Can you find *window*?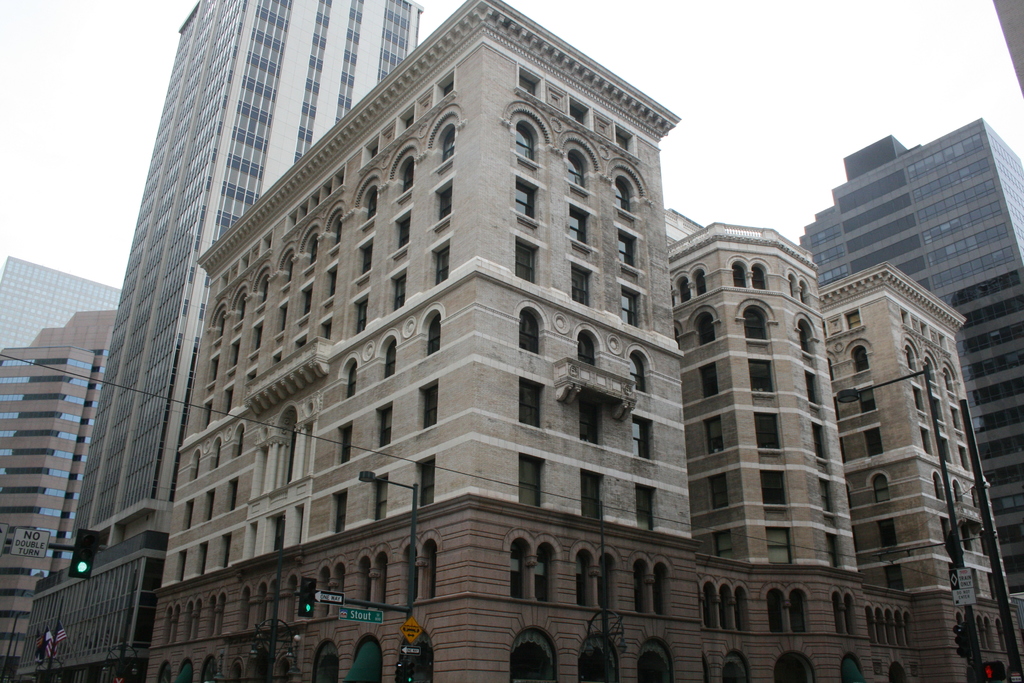
Yes, bounding box: 675, 264, 706, 298.
